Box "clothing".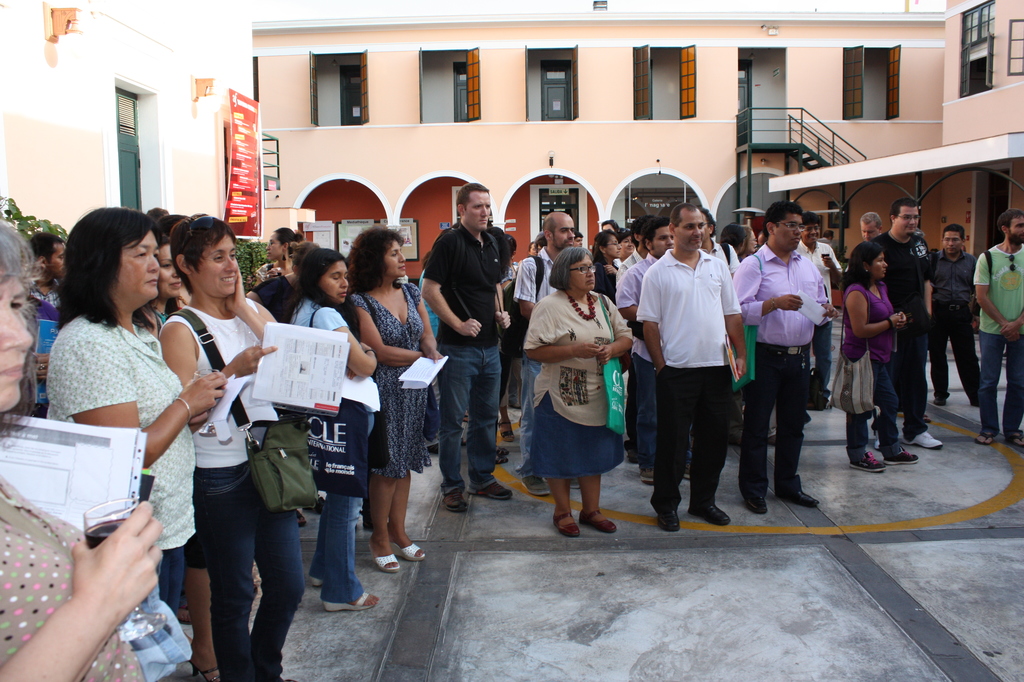
Rect(498, 253, 521, 403).
